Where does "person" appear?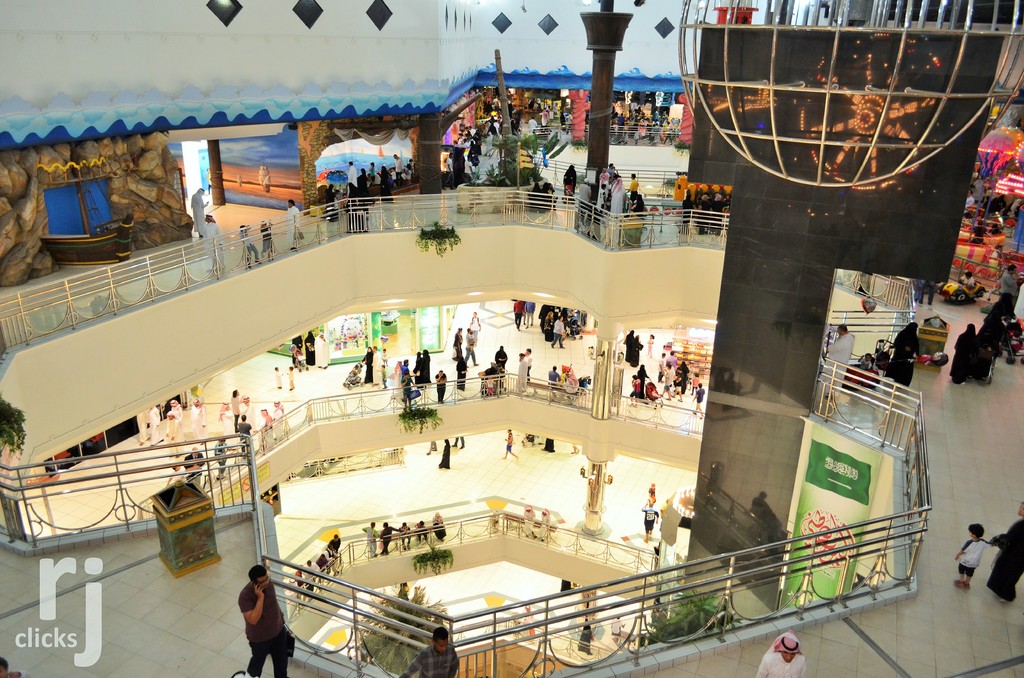
Appears at (189,398,210,438).
